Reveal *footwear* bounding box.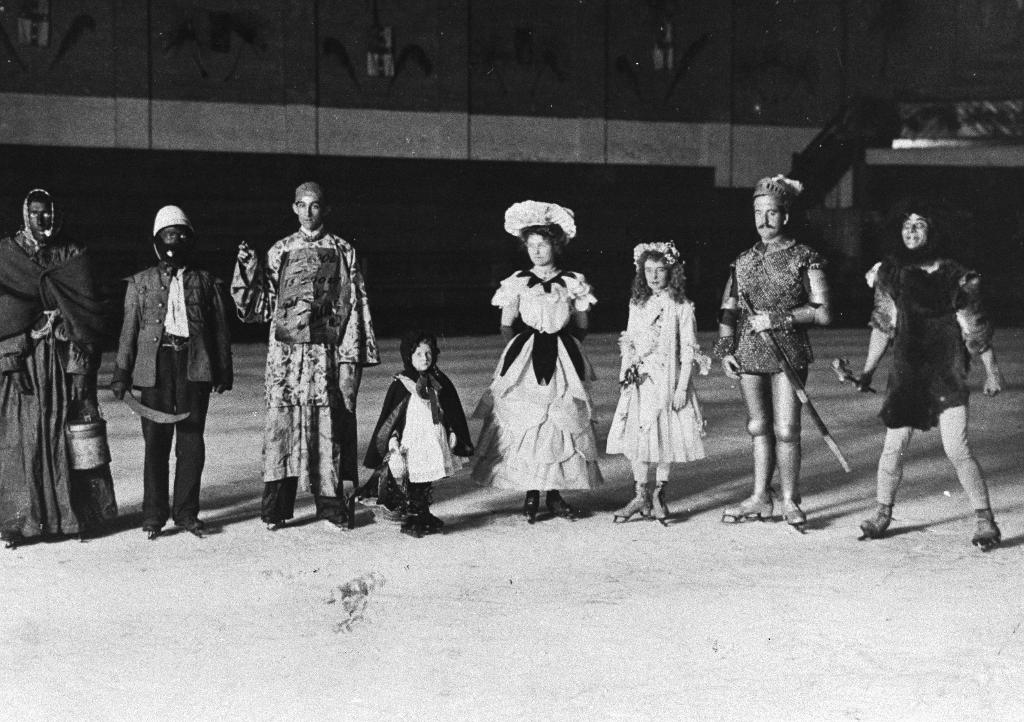
Revealed: 786 497 805 533.
